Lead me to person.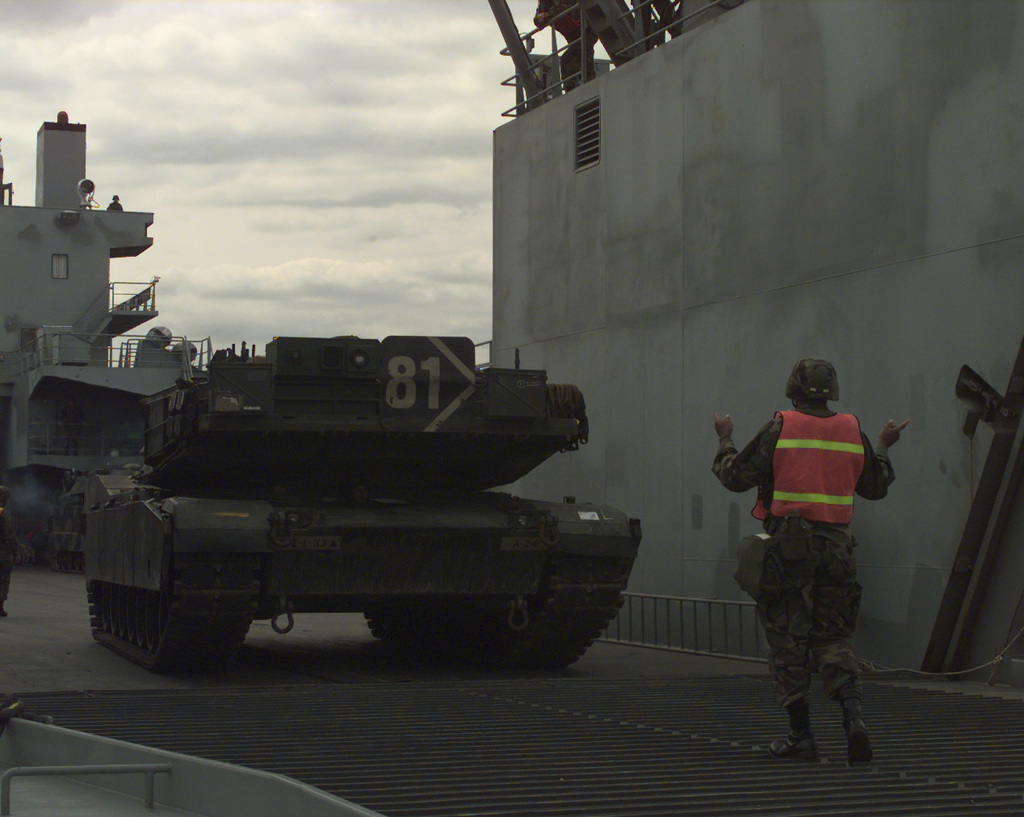
Lead to select_region(725, 342, 887, 766).
